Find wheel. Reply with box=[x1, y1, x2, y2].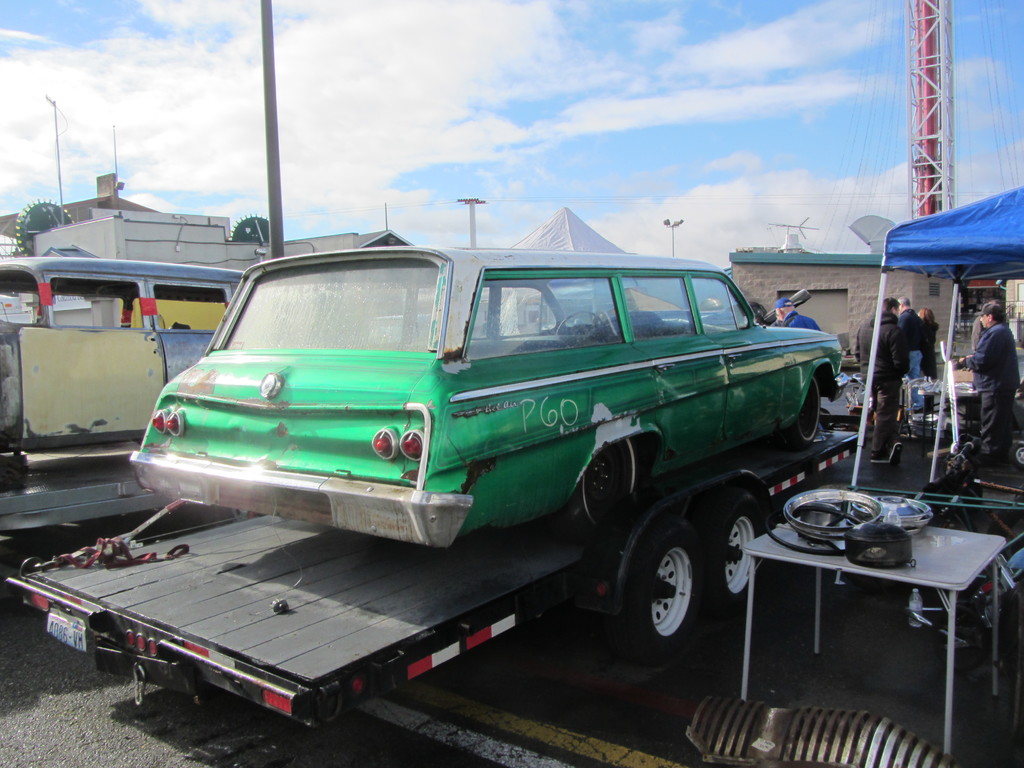
box=[613, 519, 719, 664].
